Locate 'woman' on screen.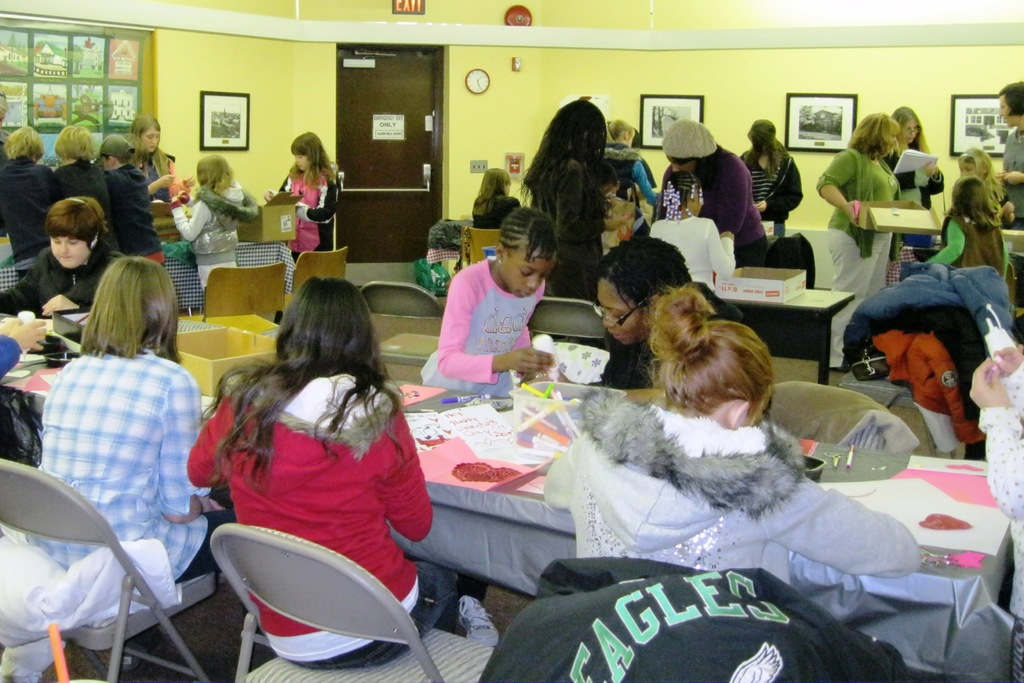
On screen at bbox(533, 287, 920, 620).
